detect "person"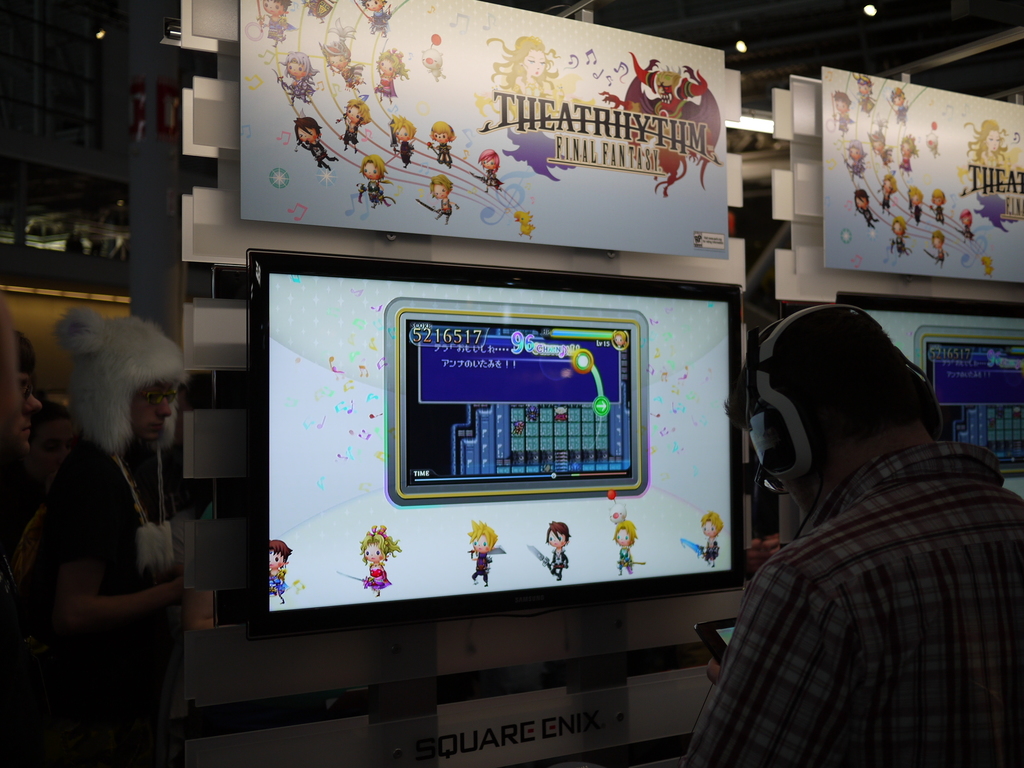
x1=333 y1=95 x2=371 y2=151
